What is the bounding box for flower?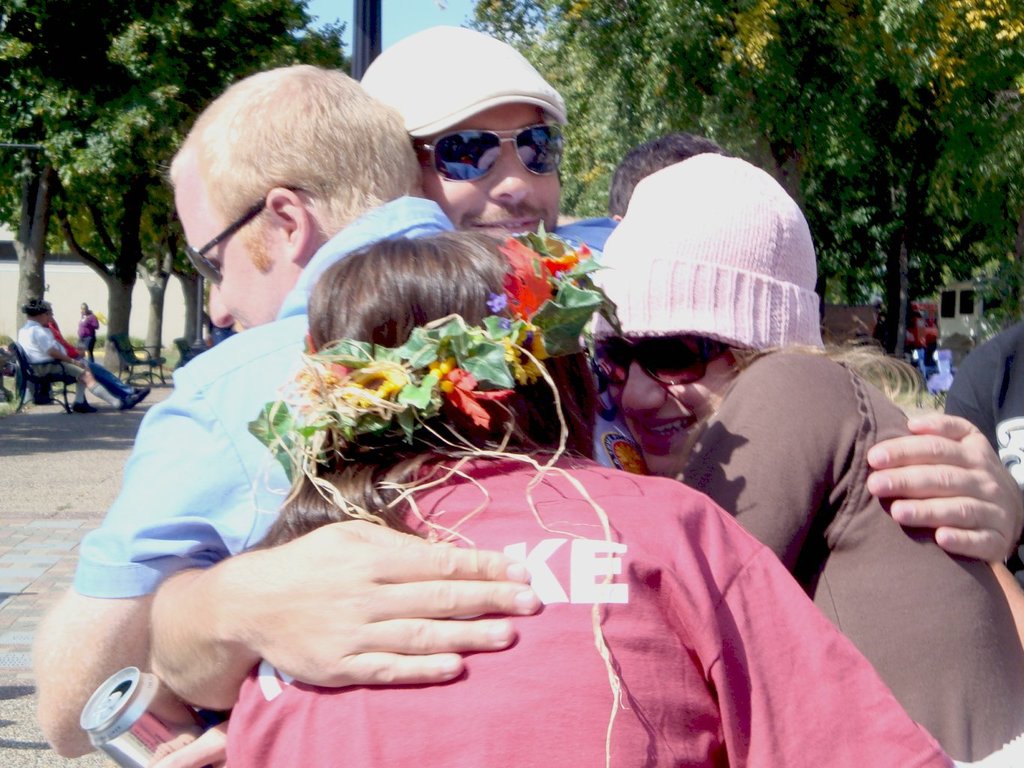
x1=503, y1=326, x2=550, y2=382.
